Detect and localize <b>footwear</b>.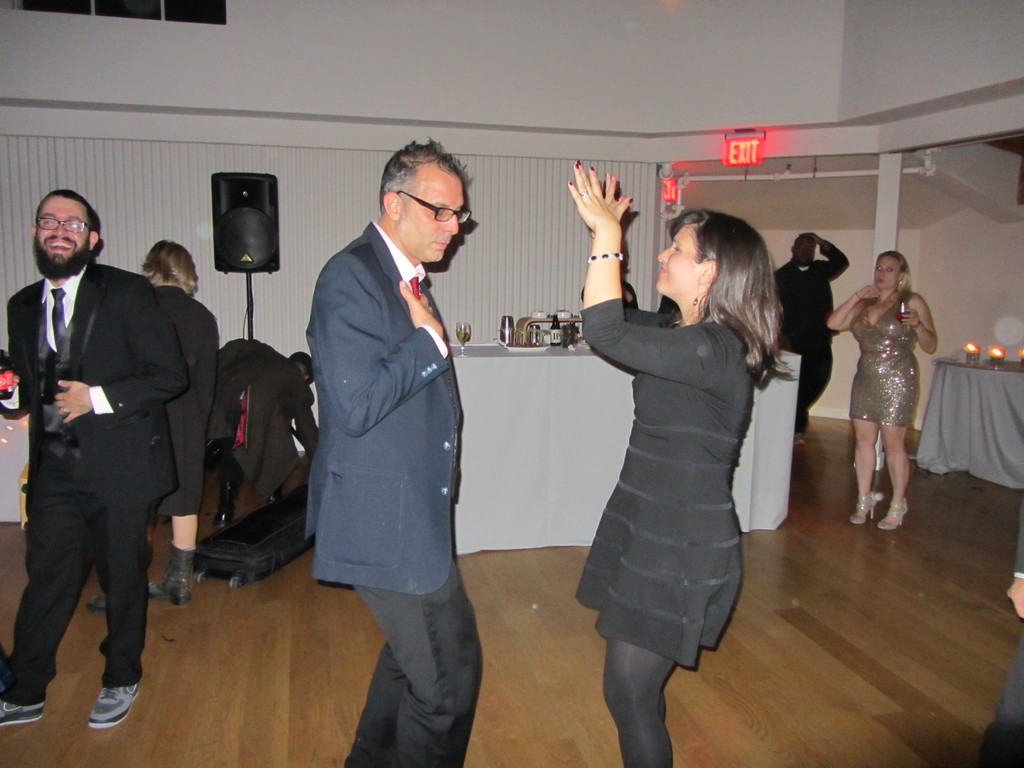
Localized at 0 696 44 725.
